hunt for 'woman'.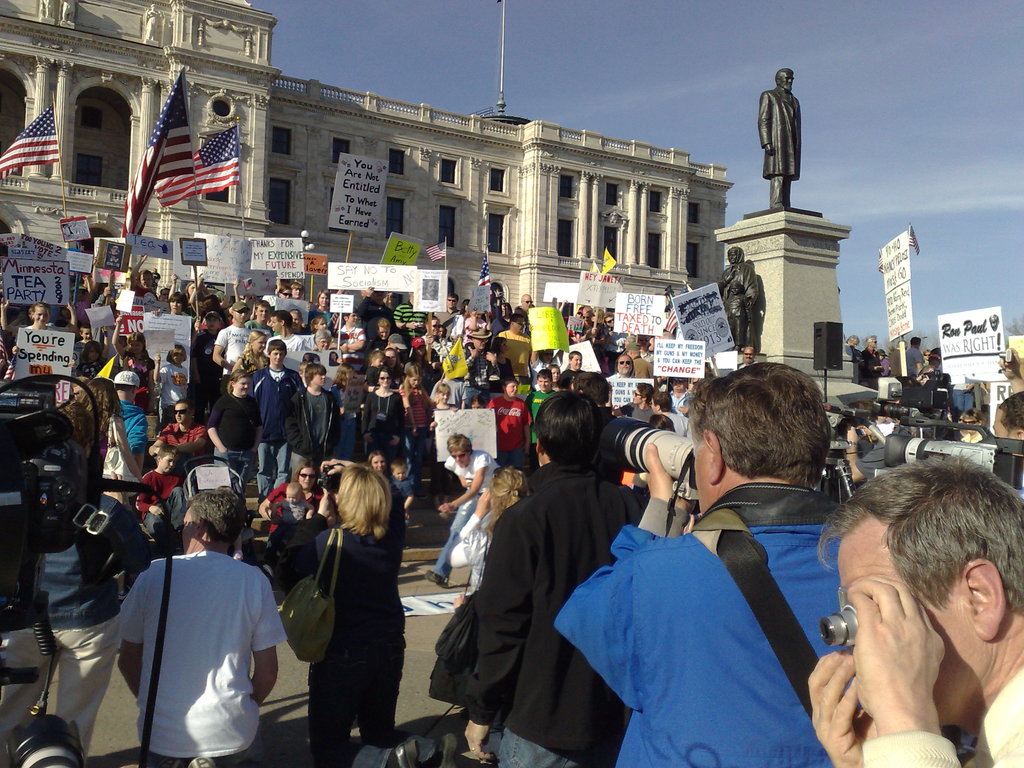
Hunted down at [left=0, top=399, right=150, bottom=767].
